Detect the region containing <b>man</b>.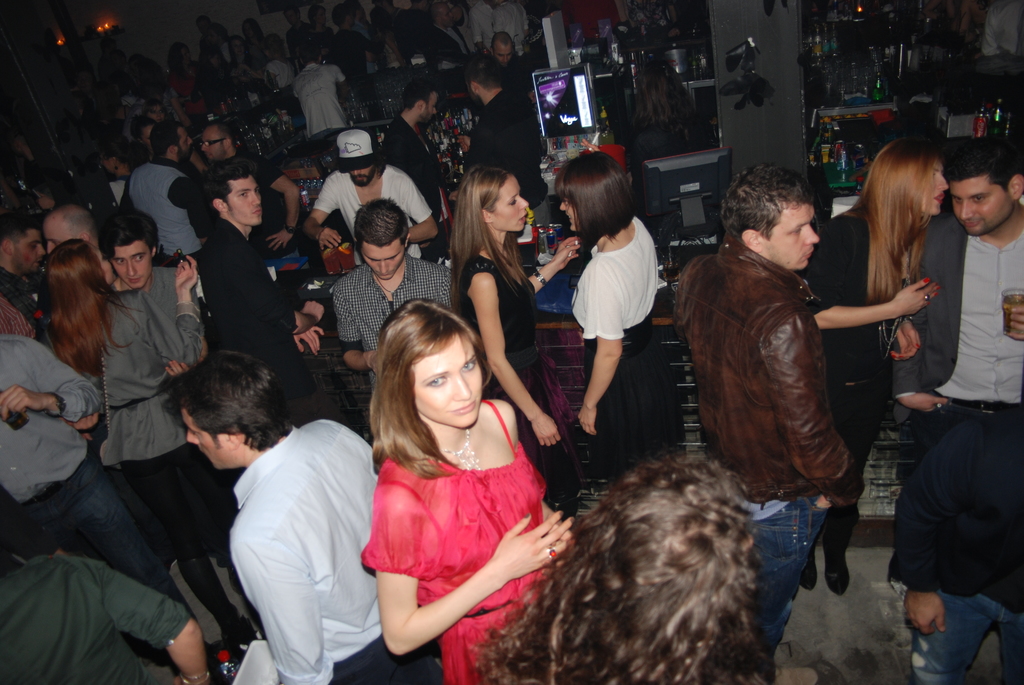
191 152 332 380.
